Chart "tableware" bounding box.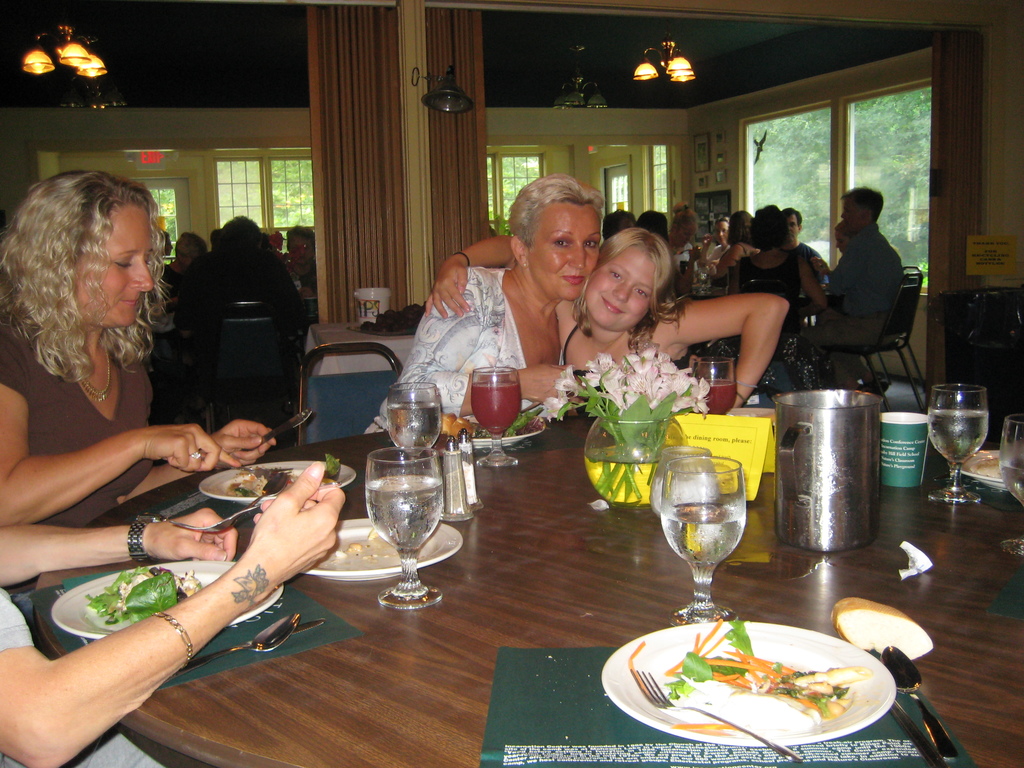
Charted: <box>451,428,485,511</box>.
